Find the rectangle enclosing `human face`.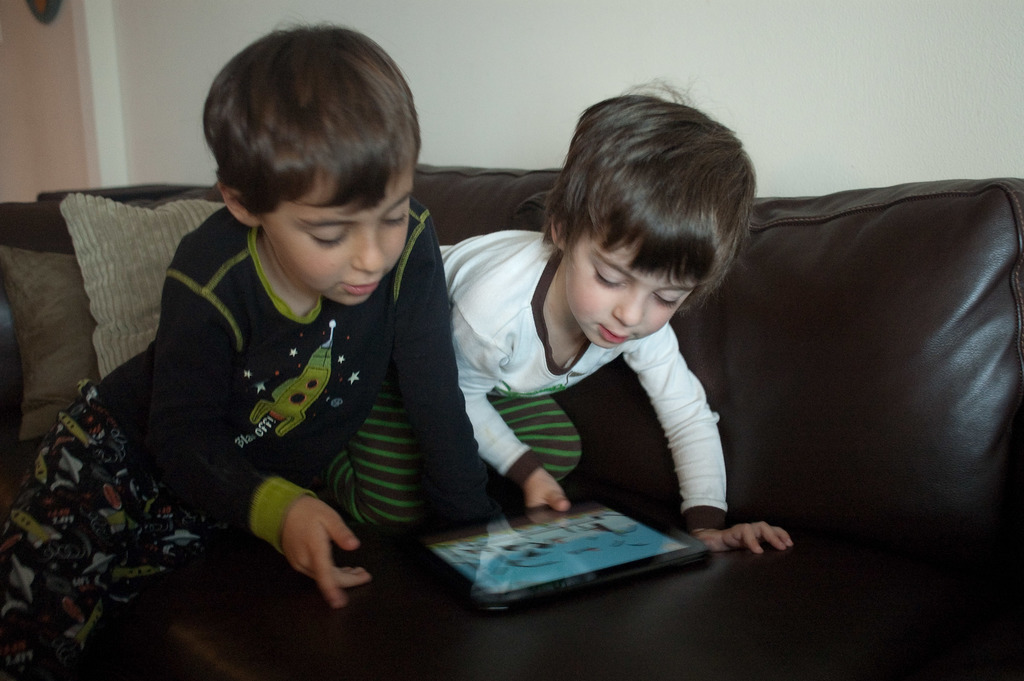
563 220 693 347.
